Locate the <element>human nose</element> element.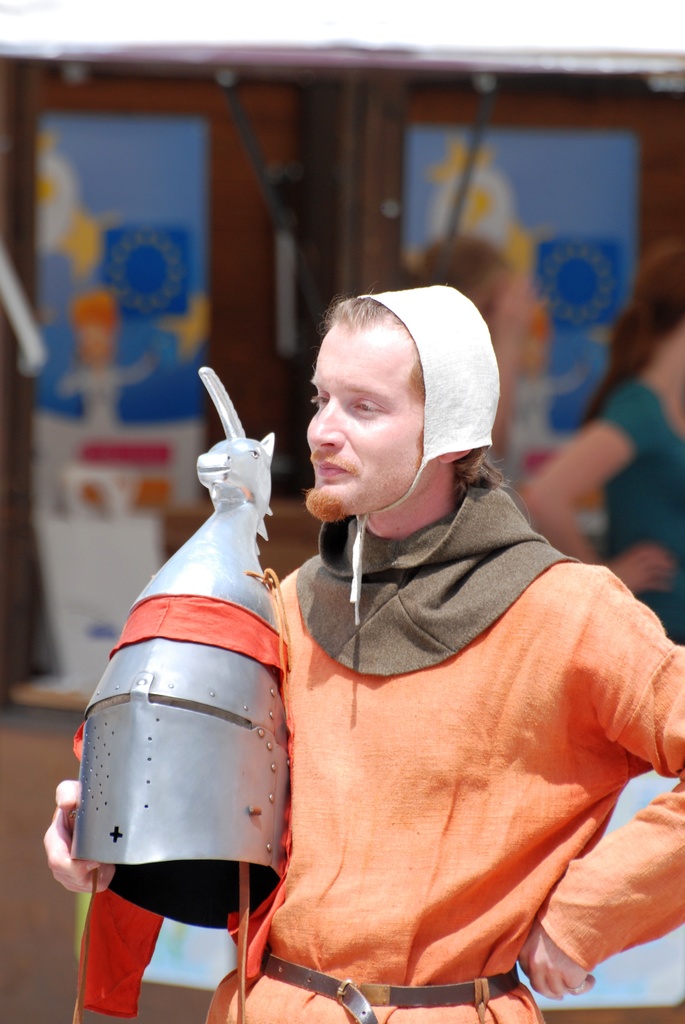
Element bbox: {"left": 310, "top": 394, "right": 341, "bottom": 449}.
